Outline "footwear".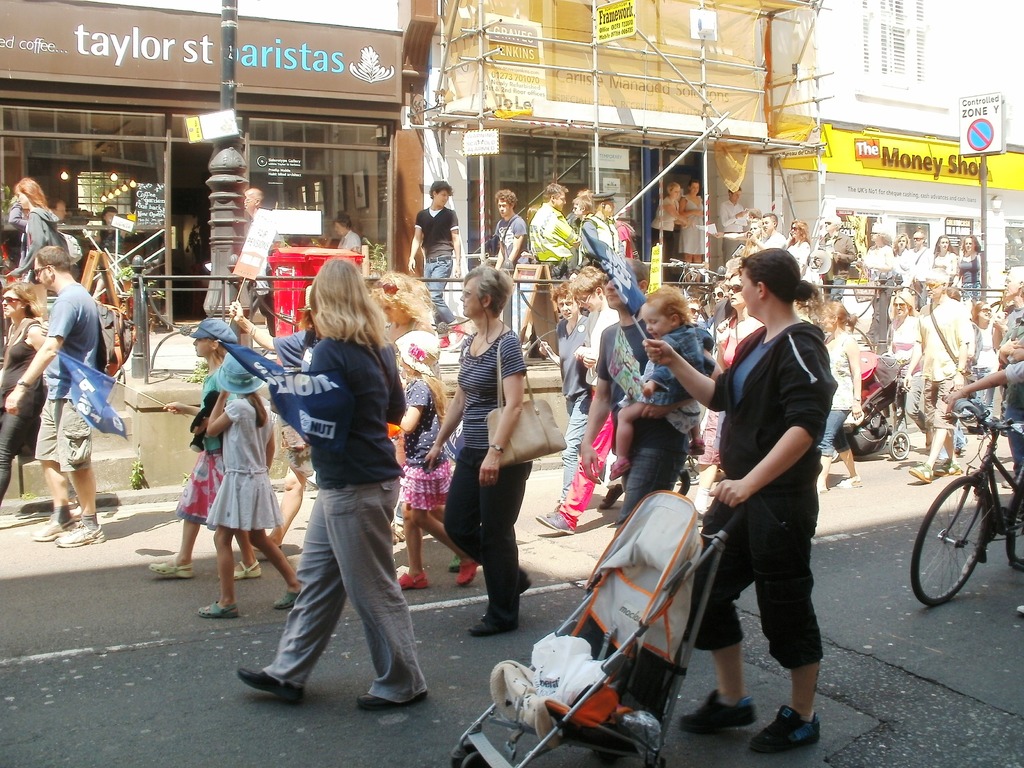
Outline: 834:476:862:490.
